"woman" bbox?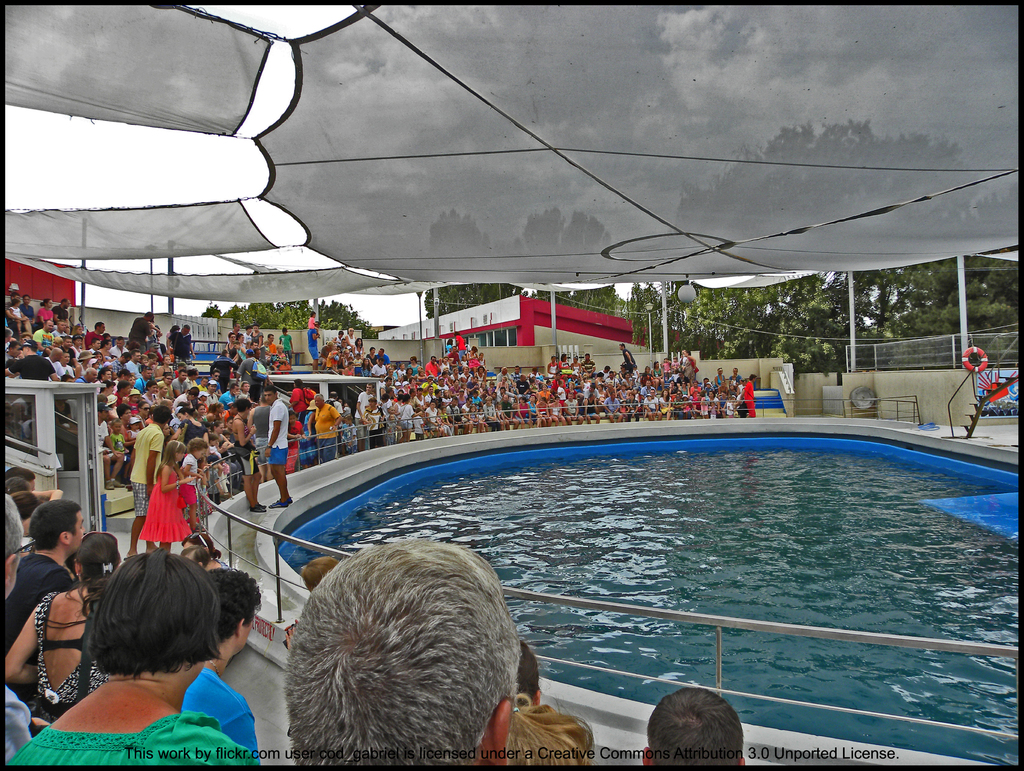
Rect(394, 393, 404, 419)
